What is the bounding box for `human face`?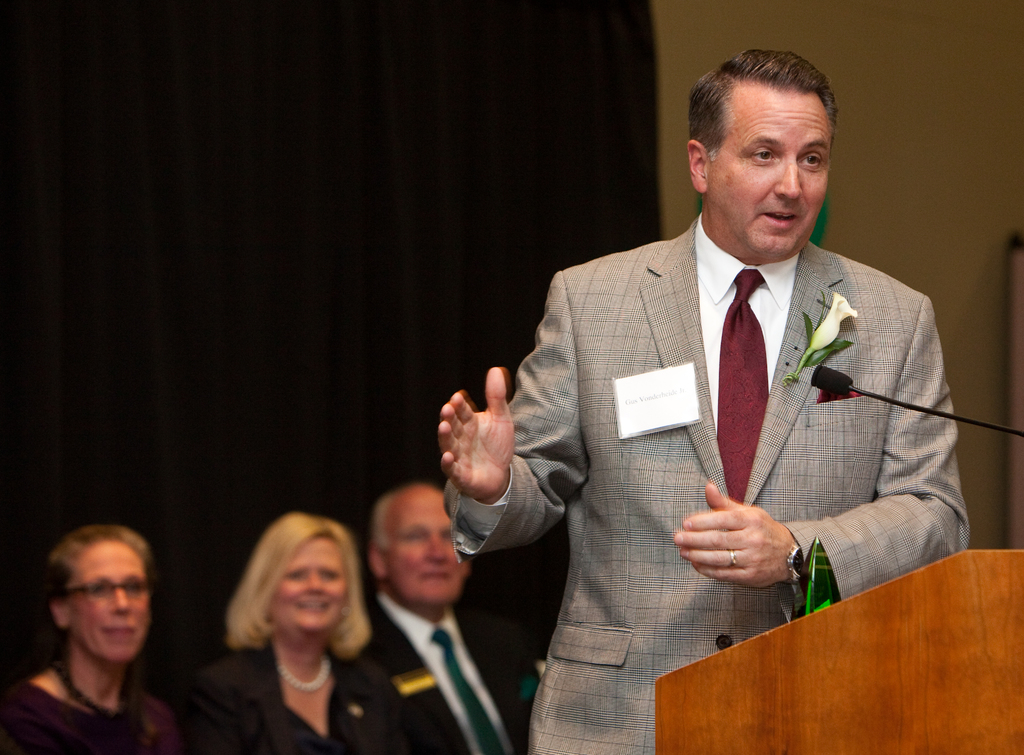
left=707, top=91, right=833, bottom=255.
